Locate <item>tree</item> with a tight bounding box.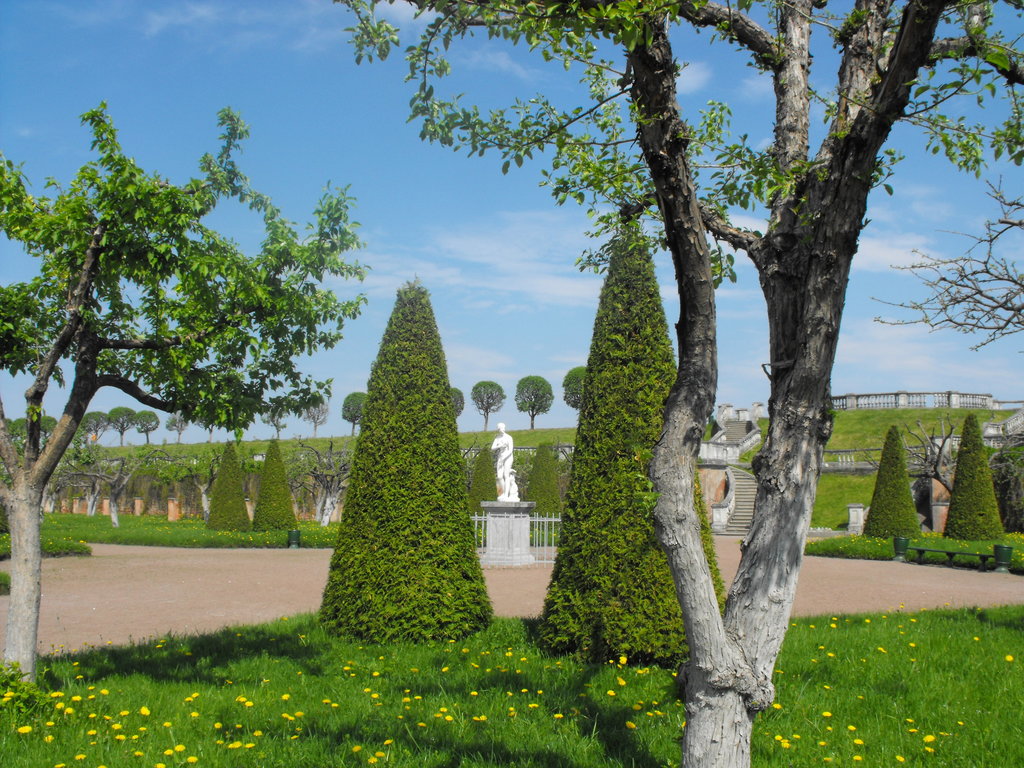
x1=990 y1=426 x2=1023 y2=532.
